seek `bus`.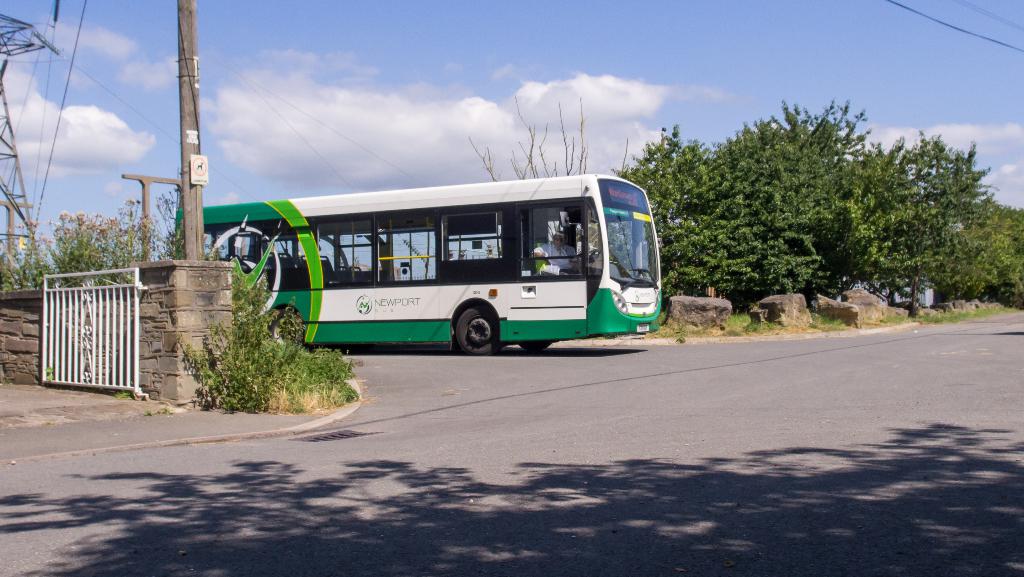
region(172, 173, 663, 359).
